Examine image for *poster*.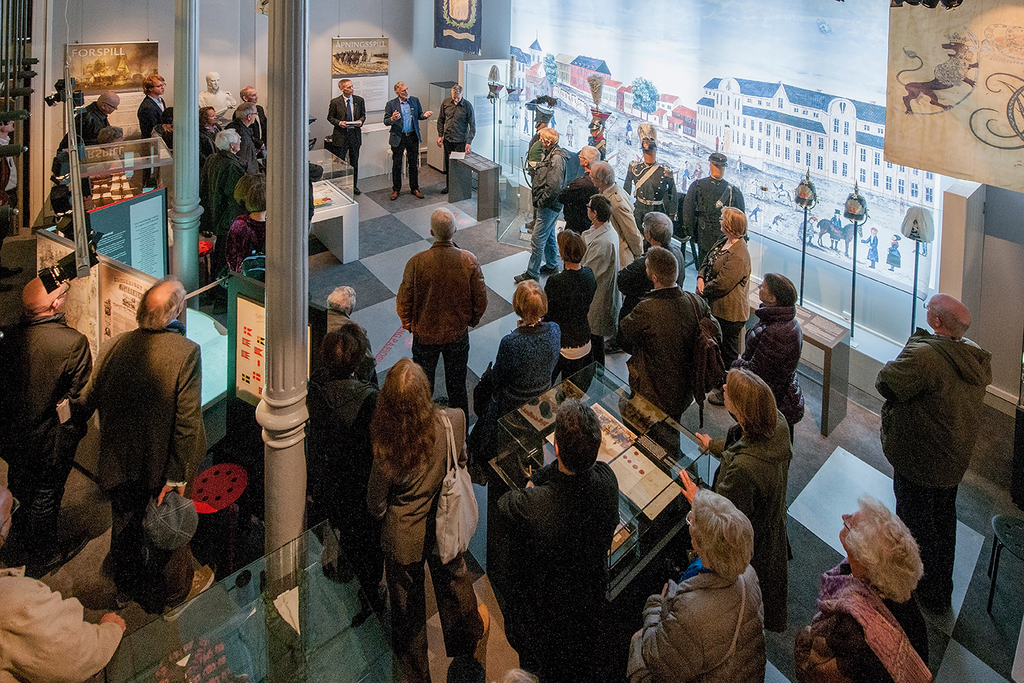
Examination result: {"x1": 435, "y1": 0, "x2": 483, "y2": 53}.
